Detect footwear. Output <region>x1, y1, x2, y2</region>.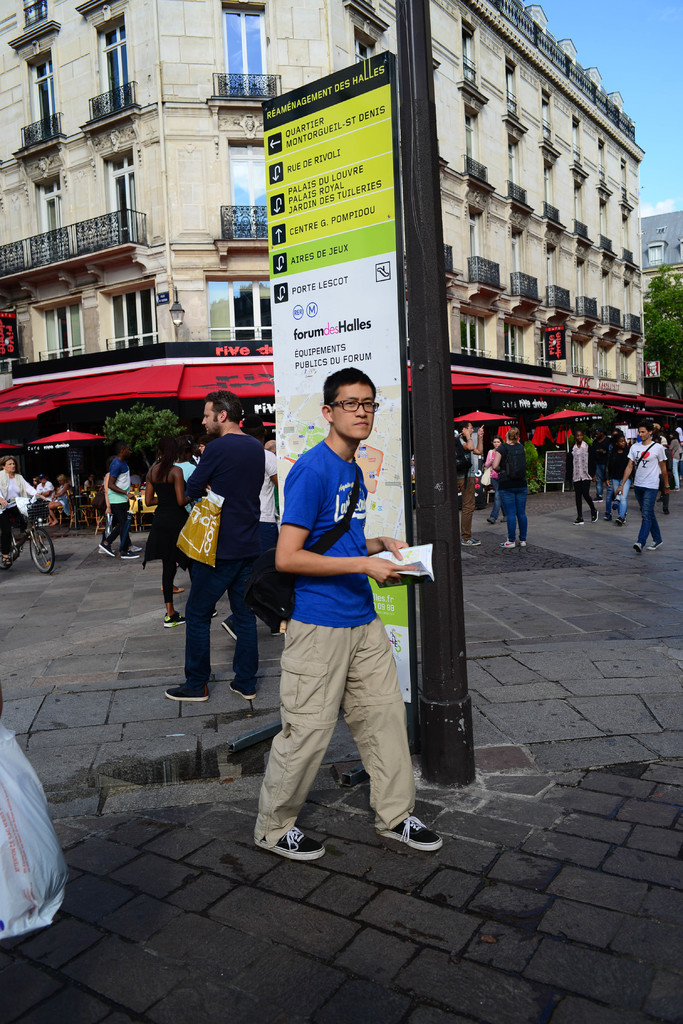
<region>121, 548, 140, 557</region>.
